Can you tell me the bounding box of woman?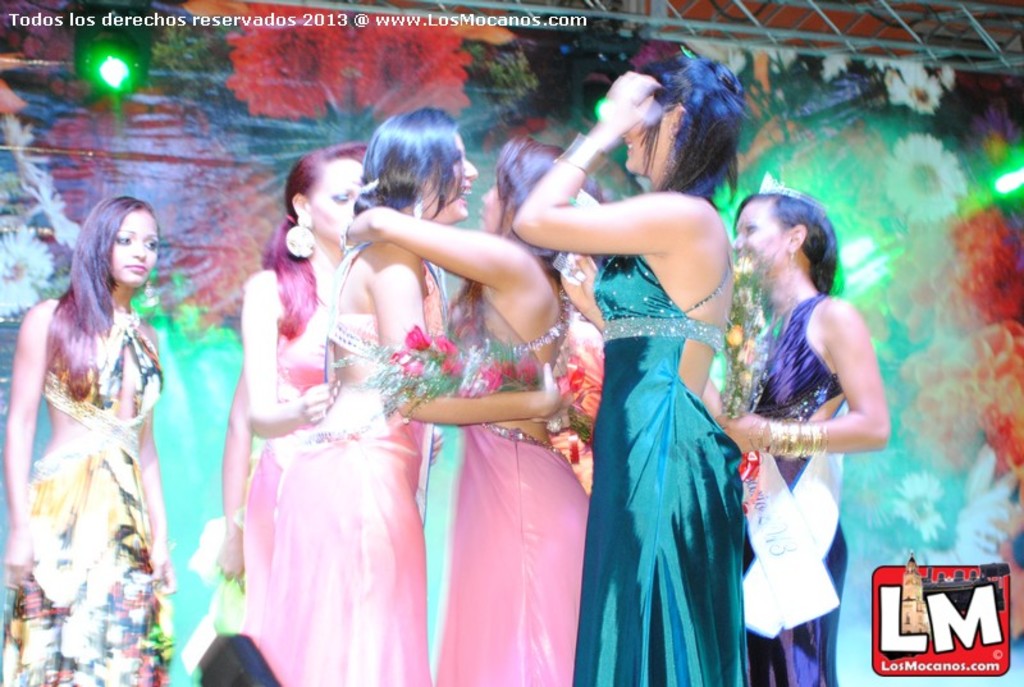
x1=339, y1=132, x2=603, y2=686.
